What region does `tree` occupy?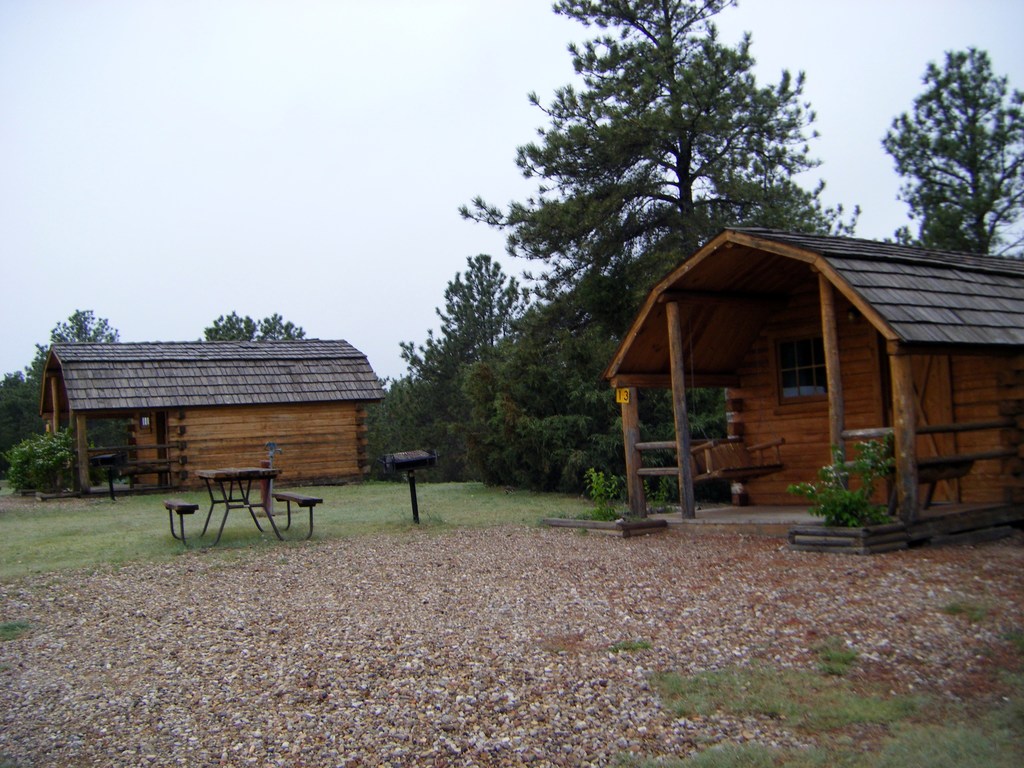
445, 0, 860, 483.
